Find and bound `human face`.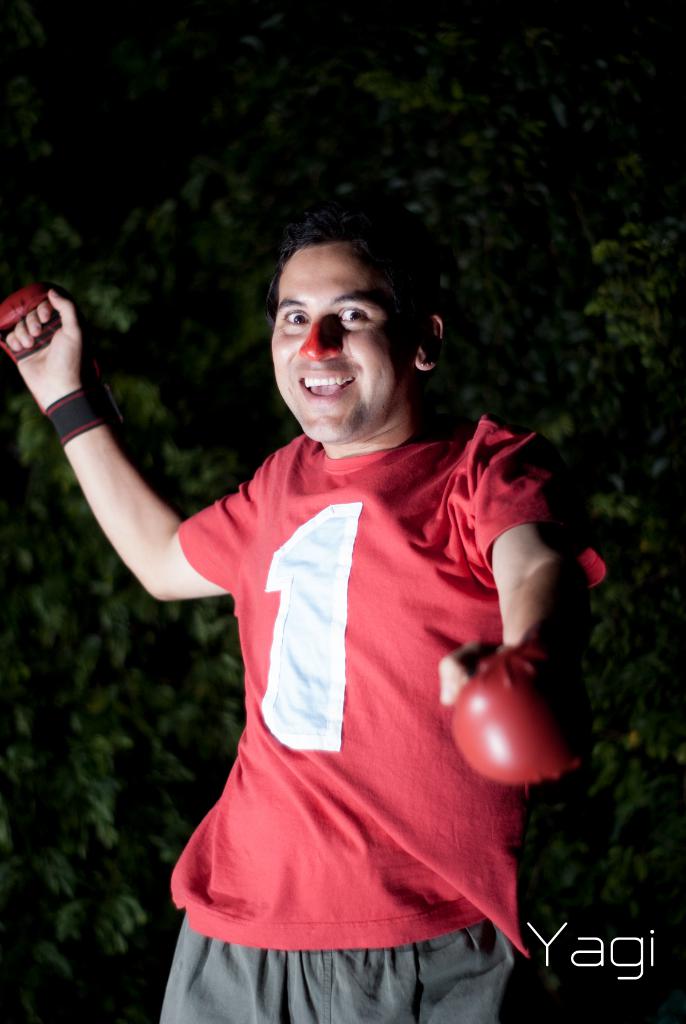
Bound: Rect(272, 262, 409, 440).
